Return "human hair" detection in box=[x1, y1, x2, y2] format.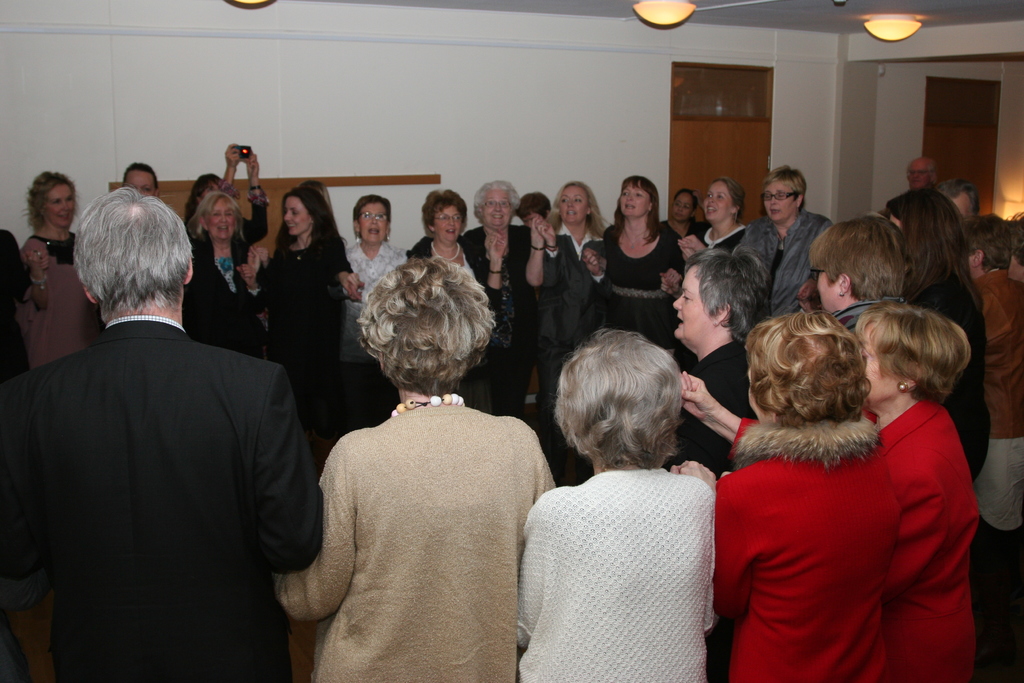
box=[551, 331, 685, 475].
